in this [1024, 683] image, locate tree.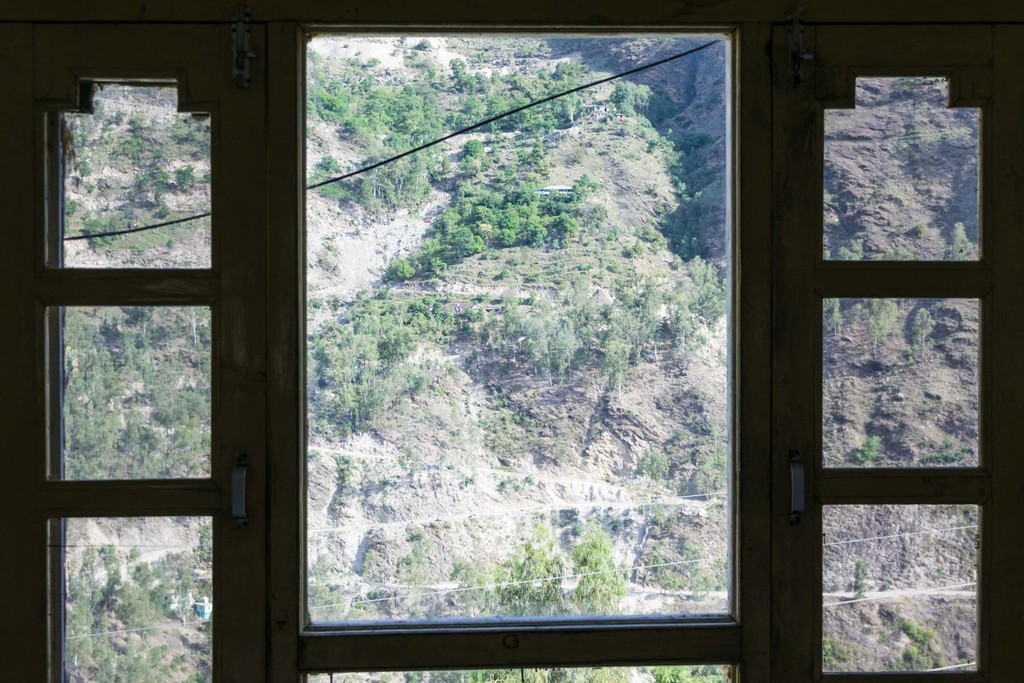
Bounding box: (x1=492, y1=525, x2=564, y2=620).
